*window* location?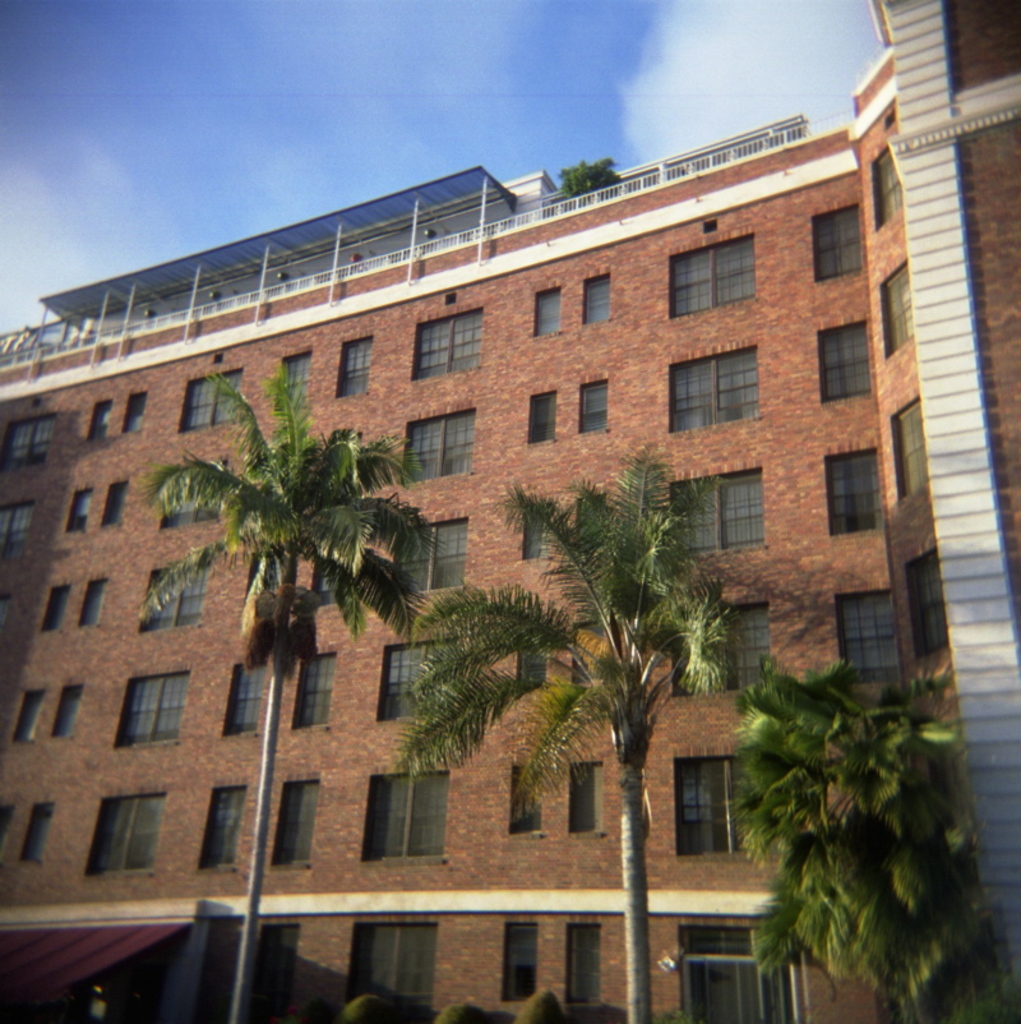
bbox(264, 340, 317, 418)
